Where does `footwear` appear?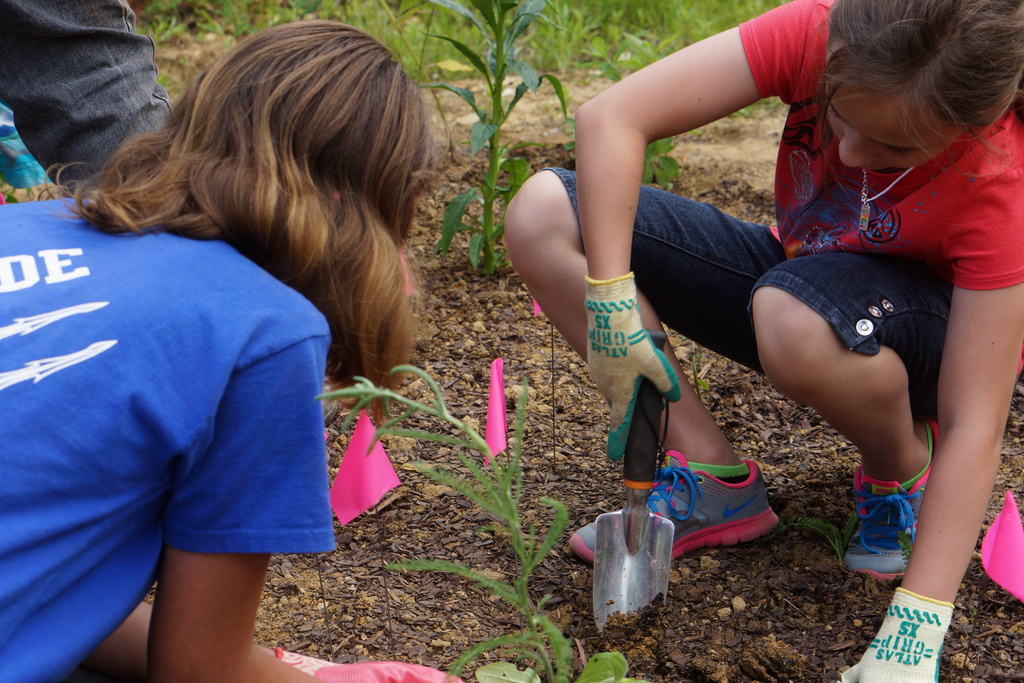
Appears at {"left": 841, "top": 419, "right": 941, "bottom": 583}.
